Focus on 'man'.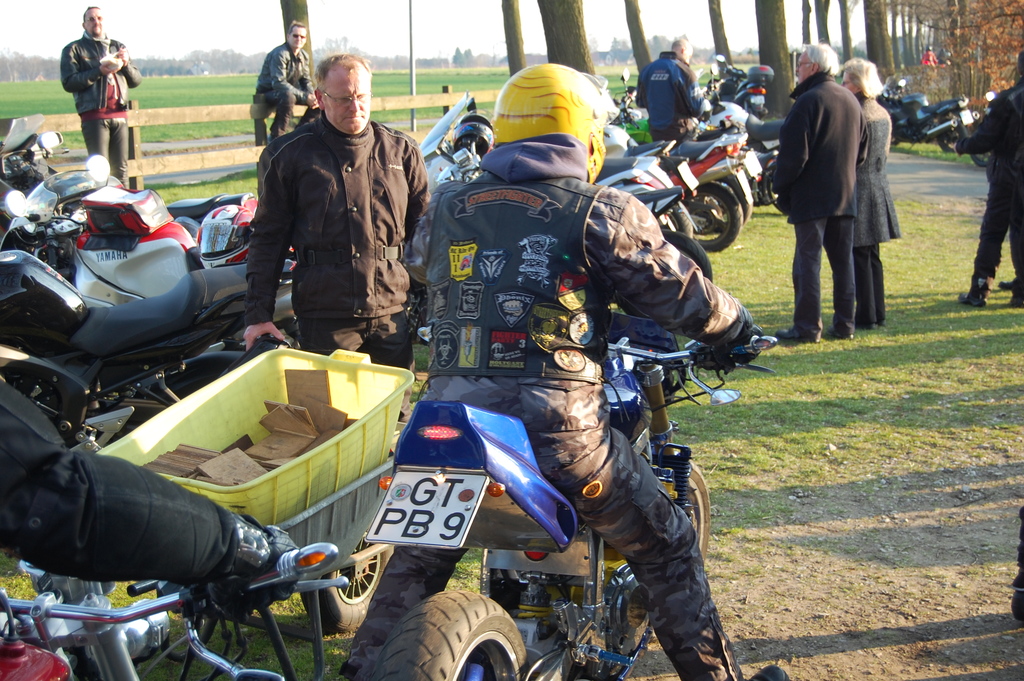
Focused at locate(774, 42, 859, 345).
